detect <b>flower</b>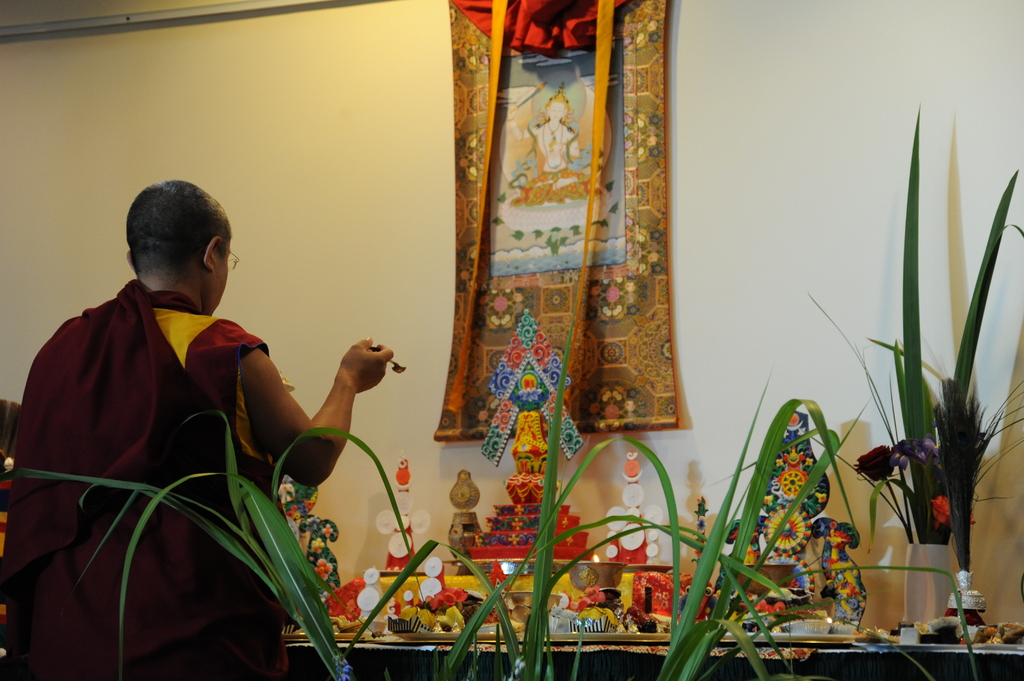
box=[853, 443, 897, 479]
